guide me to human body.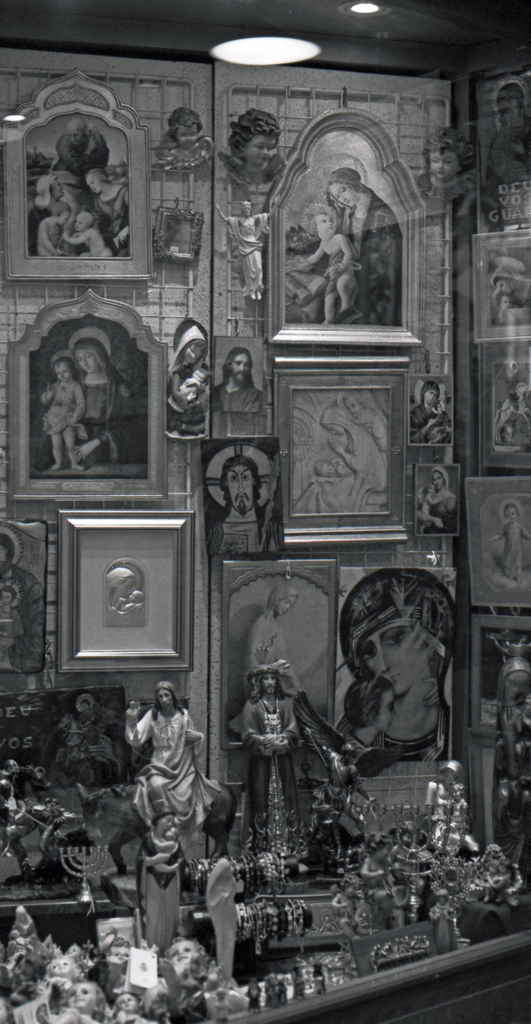
Guidance: region(94, 166, 140, 253).
